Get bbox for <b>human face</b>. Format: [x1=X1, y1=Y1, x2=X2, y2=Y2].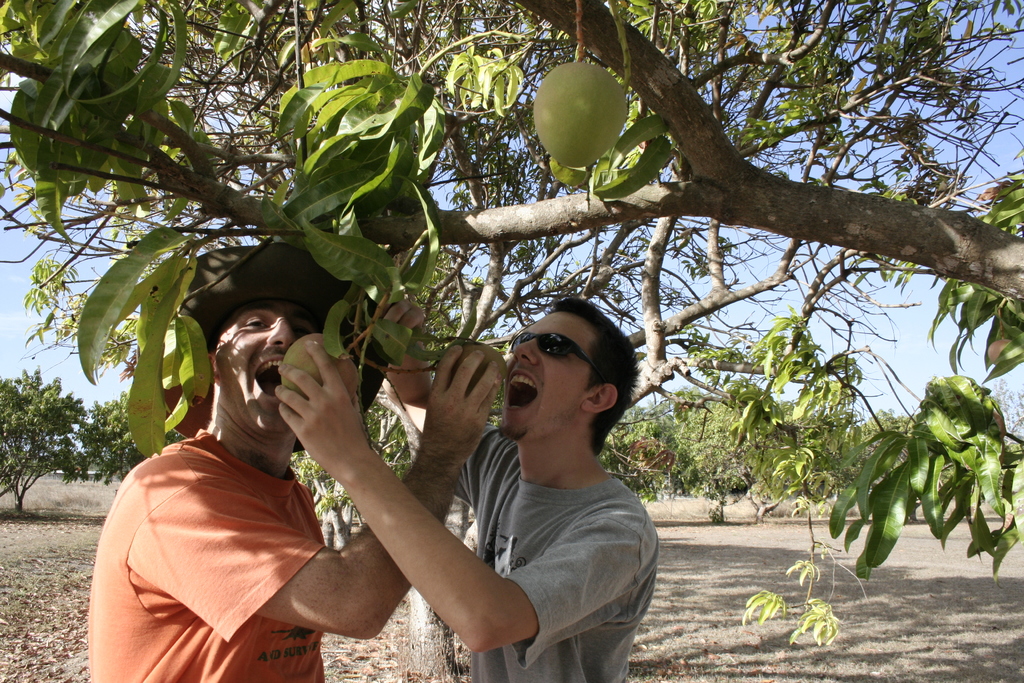
[x1=218, y1=299, x2=323, y2=443].
